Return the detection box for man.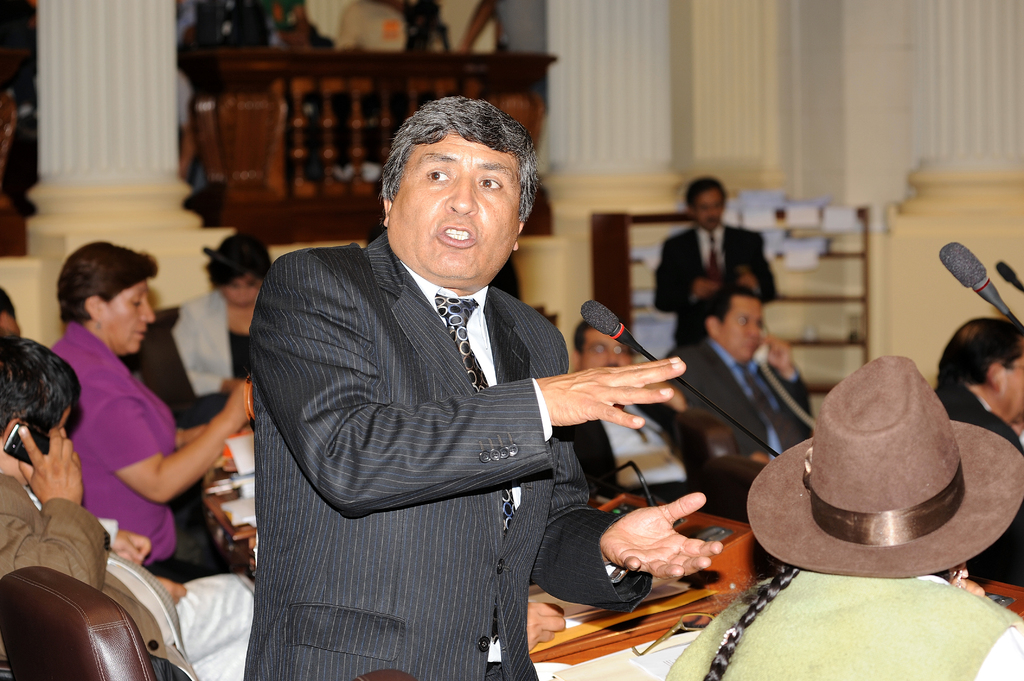
<region>648, 173, 776, 345</region>.
